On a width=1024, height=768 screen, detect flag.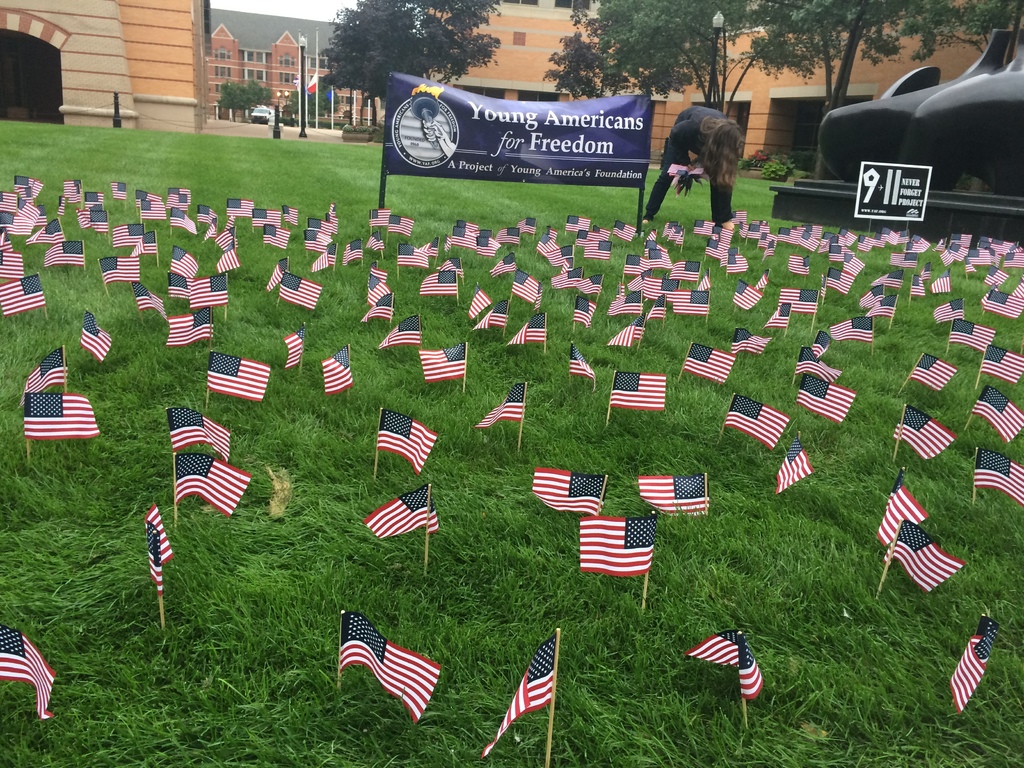
579/511/657/570.
